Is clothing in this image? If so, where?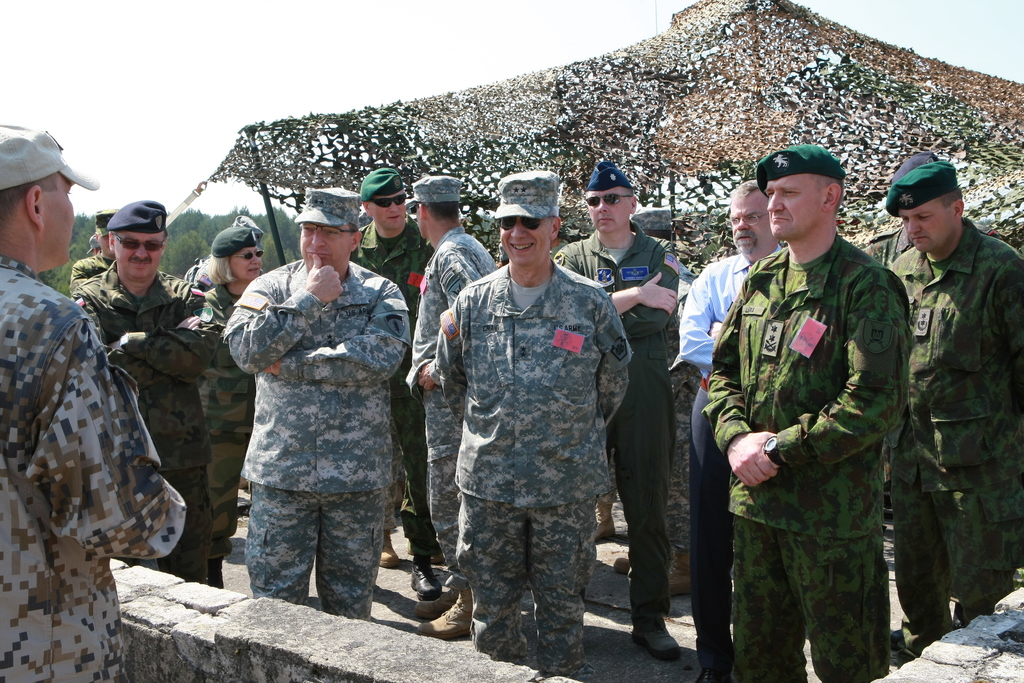
Yes, at x1=60, y1=263, x2=217, y2=588.
